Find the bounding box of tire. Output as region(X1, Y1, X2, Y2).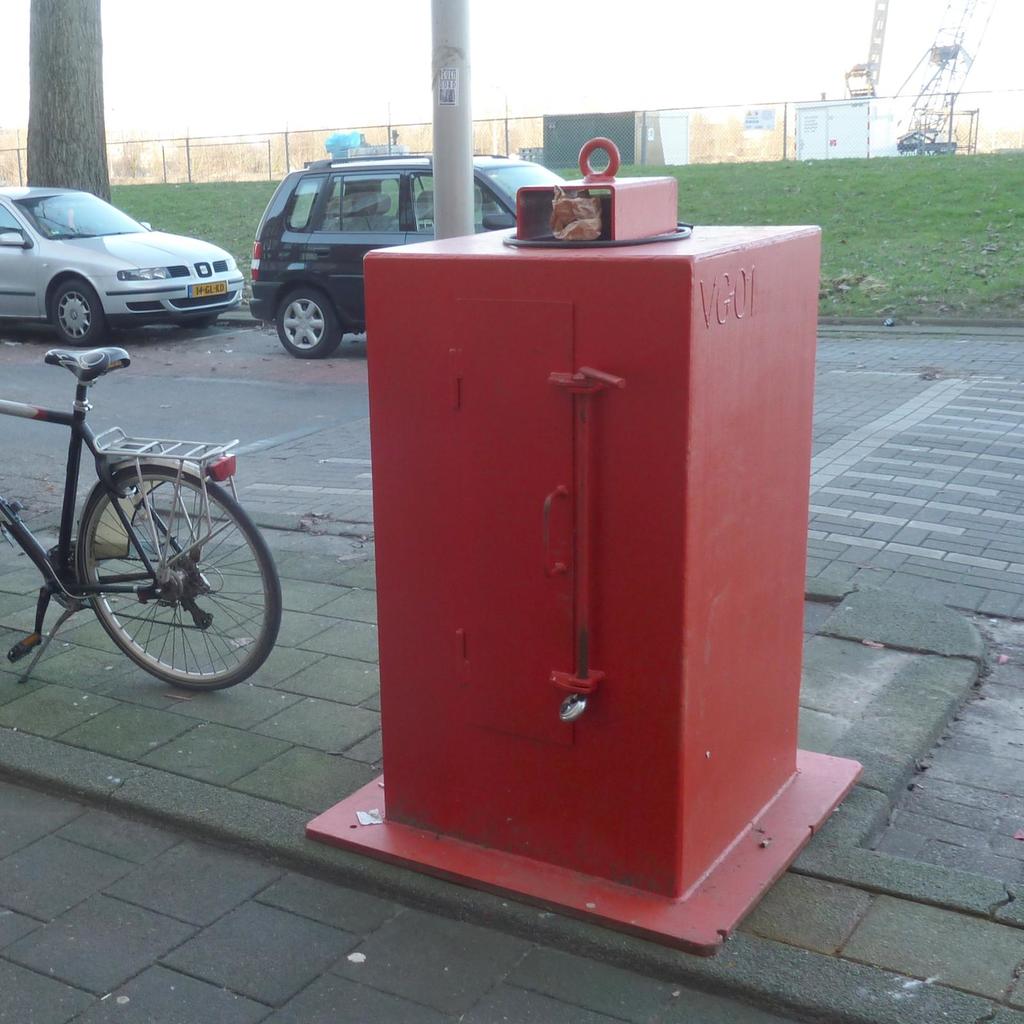
region(84, 464, 282, 687).
